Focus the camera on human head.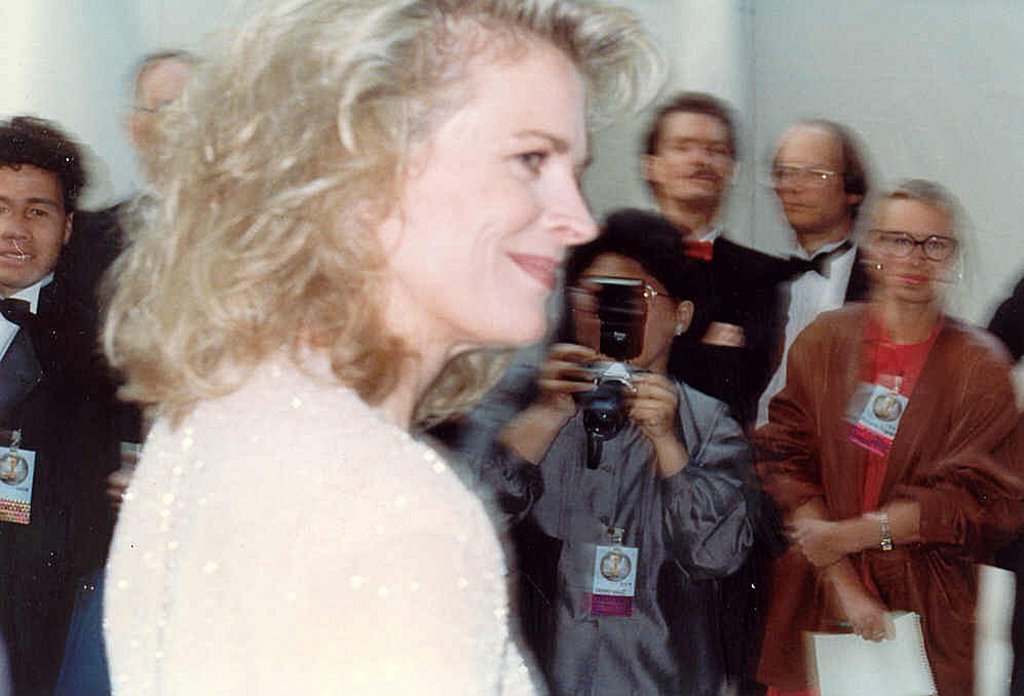
Focus region: [135,23,609,400].
